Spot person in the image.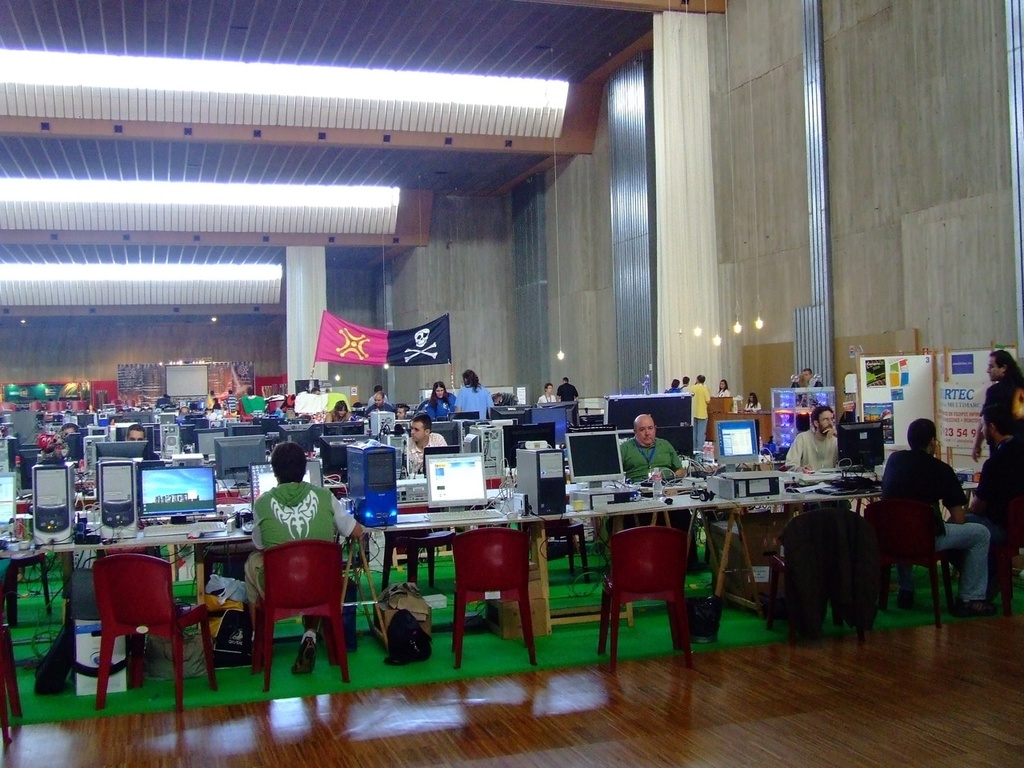
person found at pyautogui.locateOnScreen(122, 426, 146, 440).
